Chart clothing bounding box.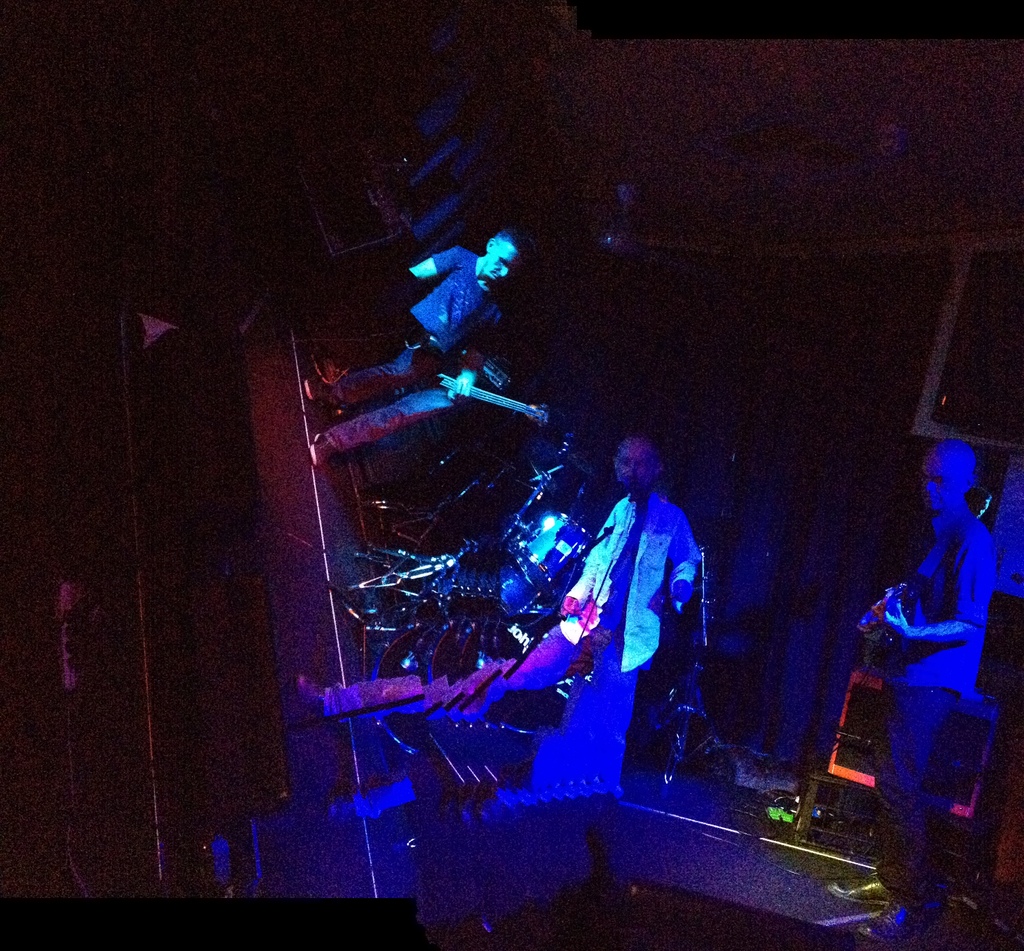
Charted: l=337, t=248, r=505, b=458.
